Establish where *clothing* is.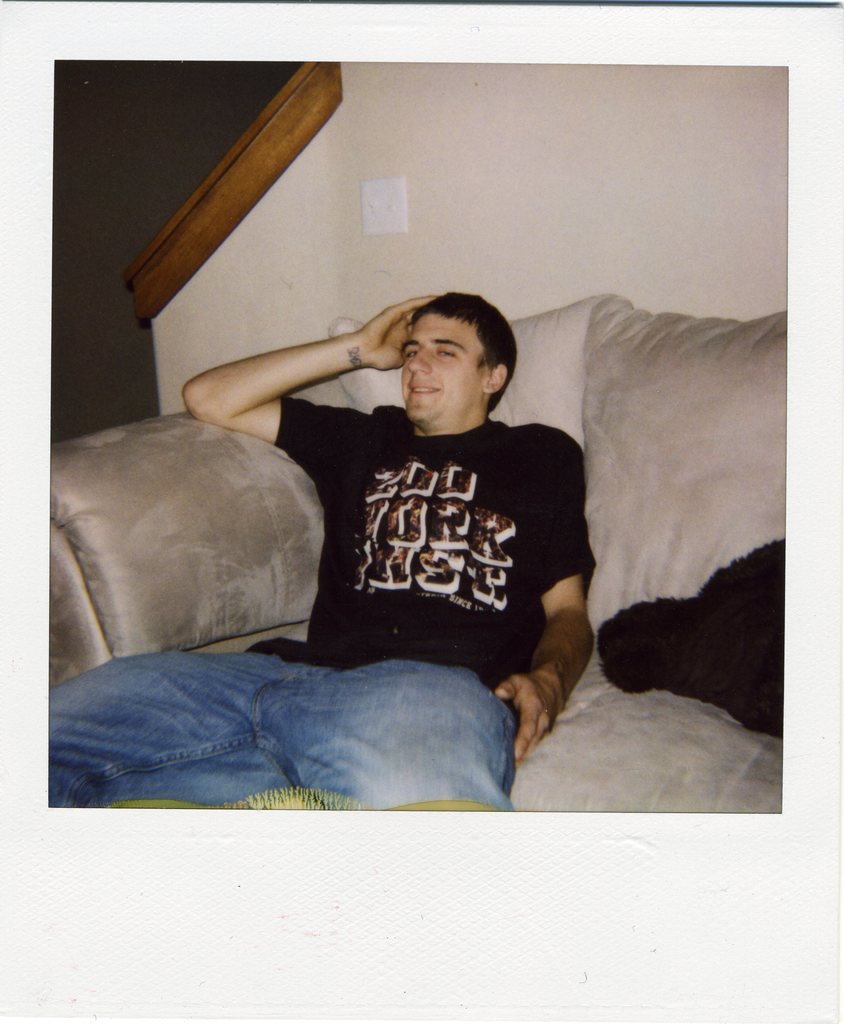
Established at l=49, t=398, r=593, b=807.
